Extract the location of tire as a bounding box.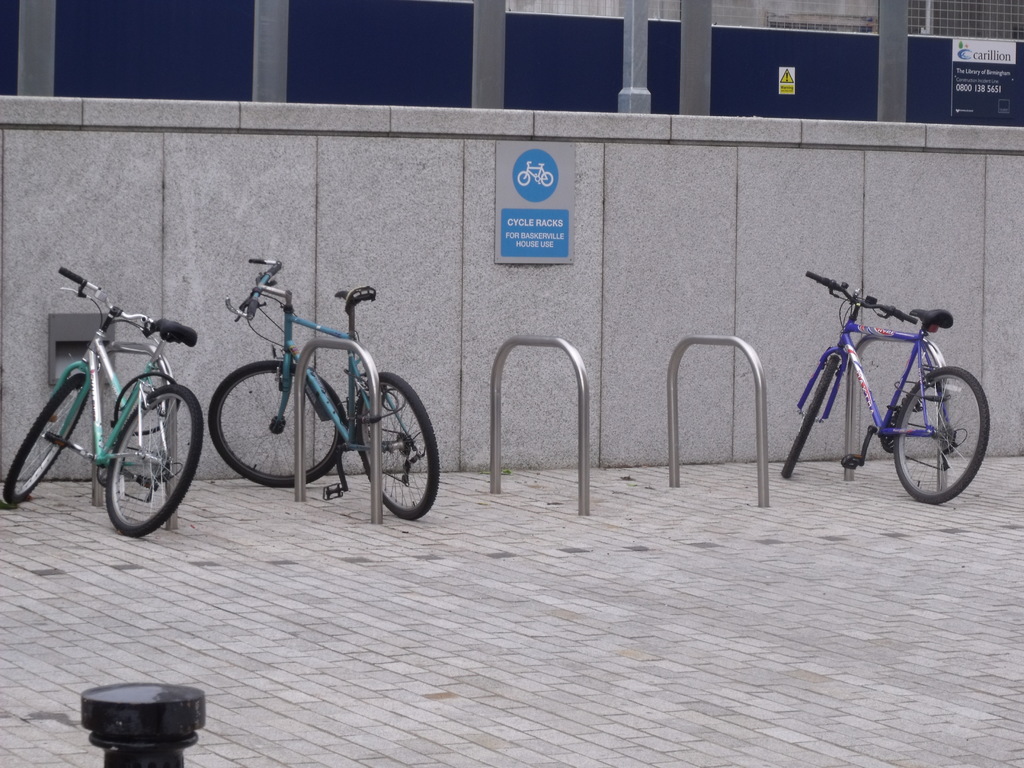
l=211, t=363, r=346, b=490.
